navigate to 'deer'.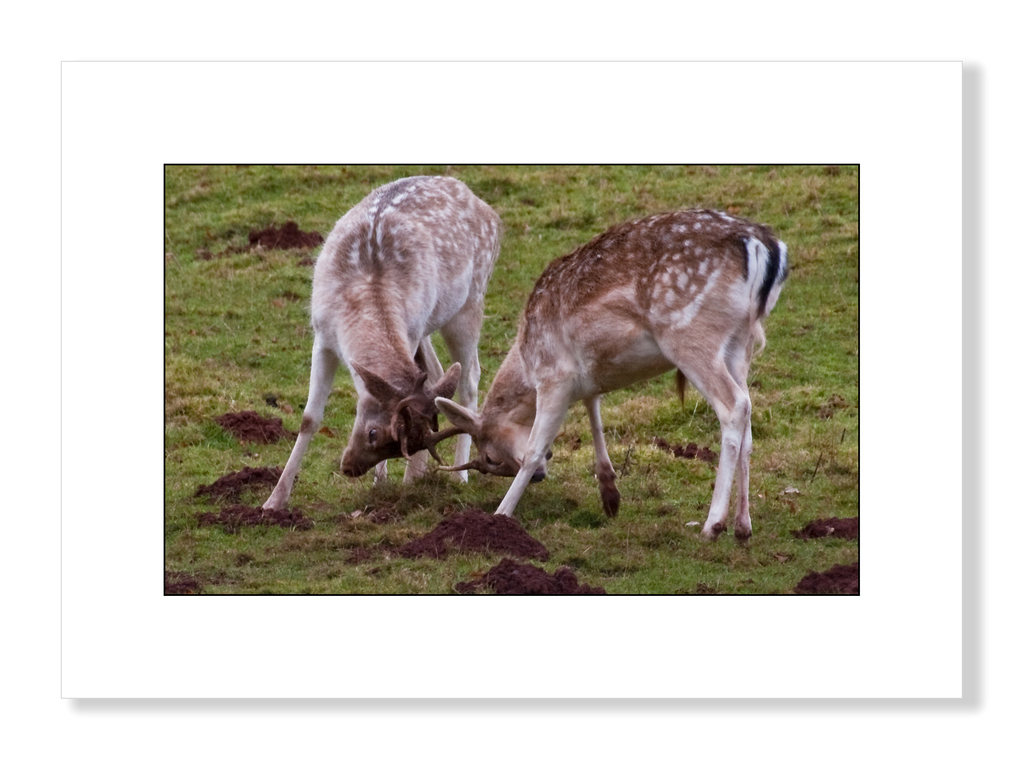
Navigation target: x1=267 y1=174 x2=500 y2=517.
